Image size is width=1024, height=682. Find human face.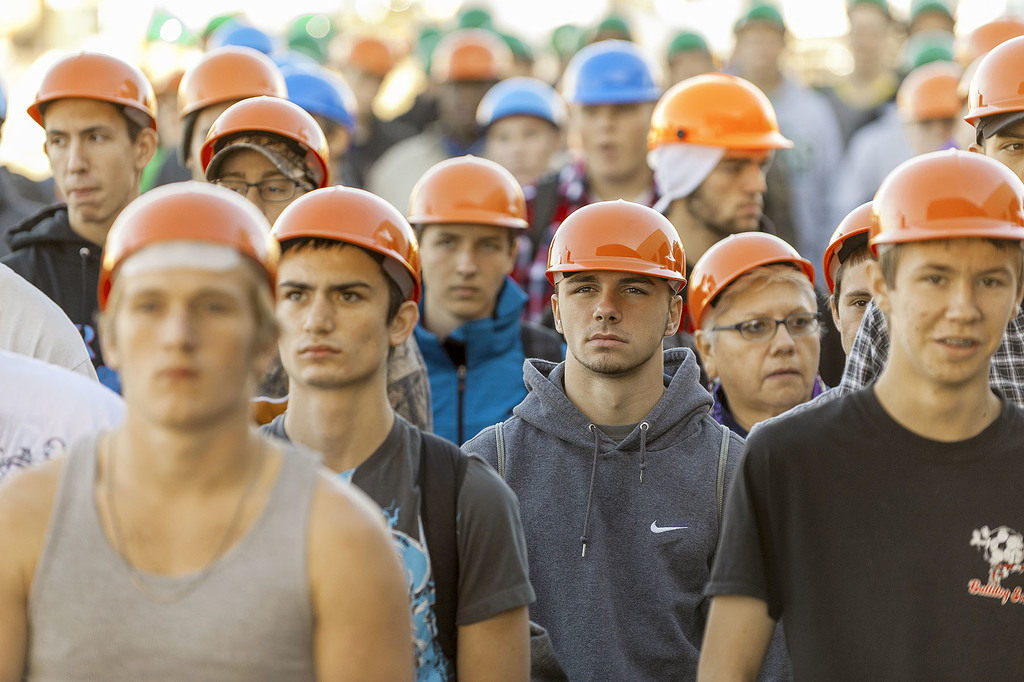
278,240,390,383.
